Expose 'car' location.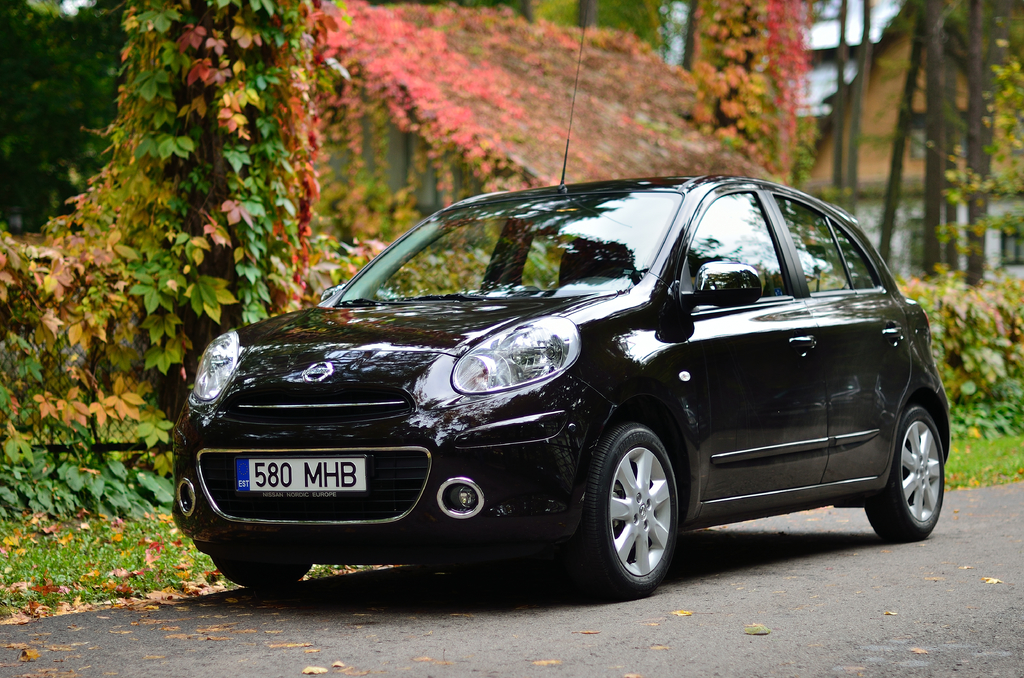
Exposed at bbox(165, 175, 950, 599).
